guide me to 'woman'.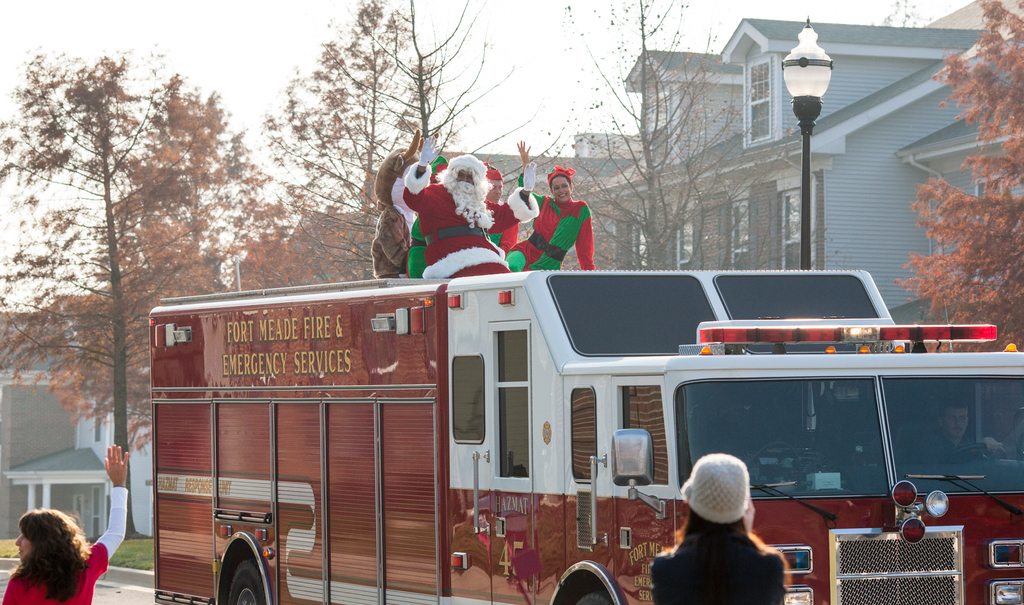
Guidance: [499, 142, 596, 271].
